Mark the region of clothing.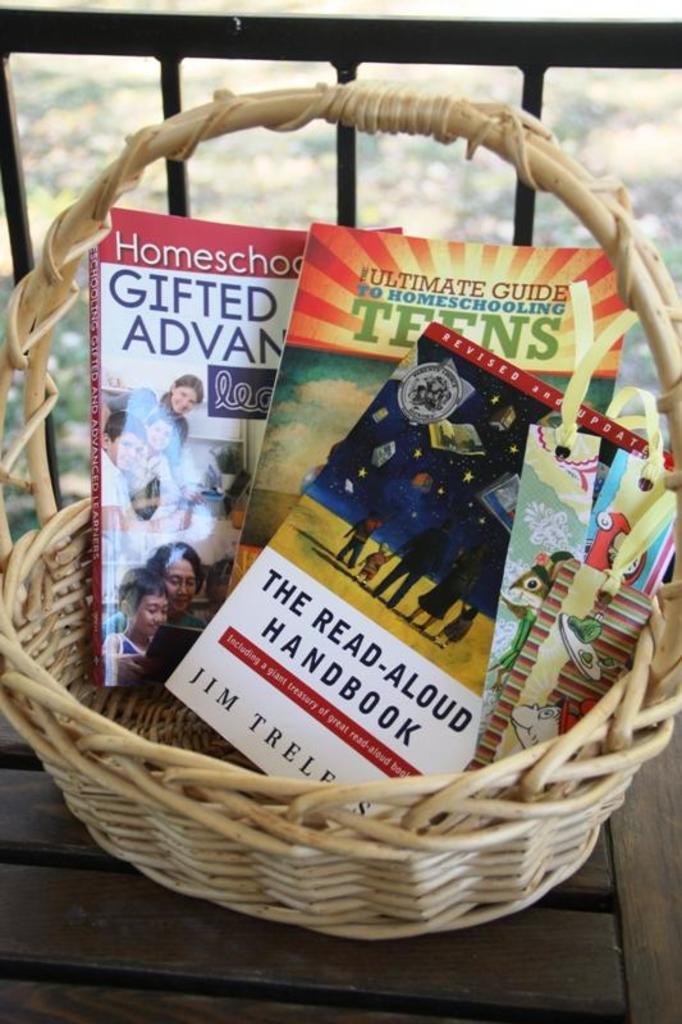
Region: pyautogui.locateOnScreen(334, 521, 374, 563).
